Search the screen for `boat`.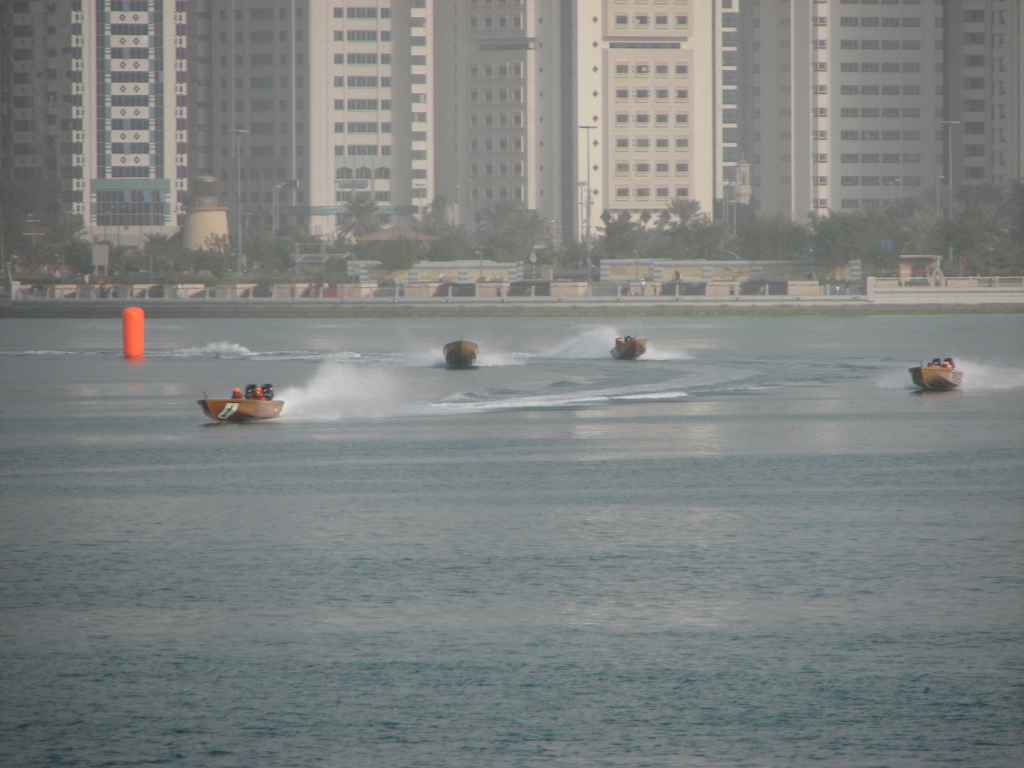
Found at 898 357 969 393.
